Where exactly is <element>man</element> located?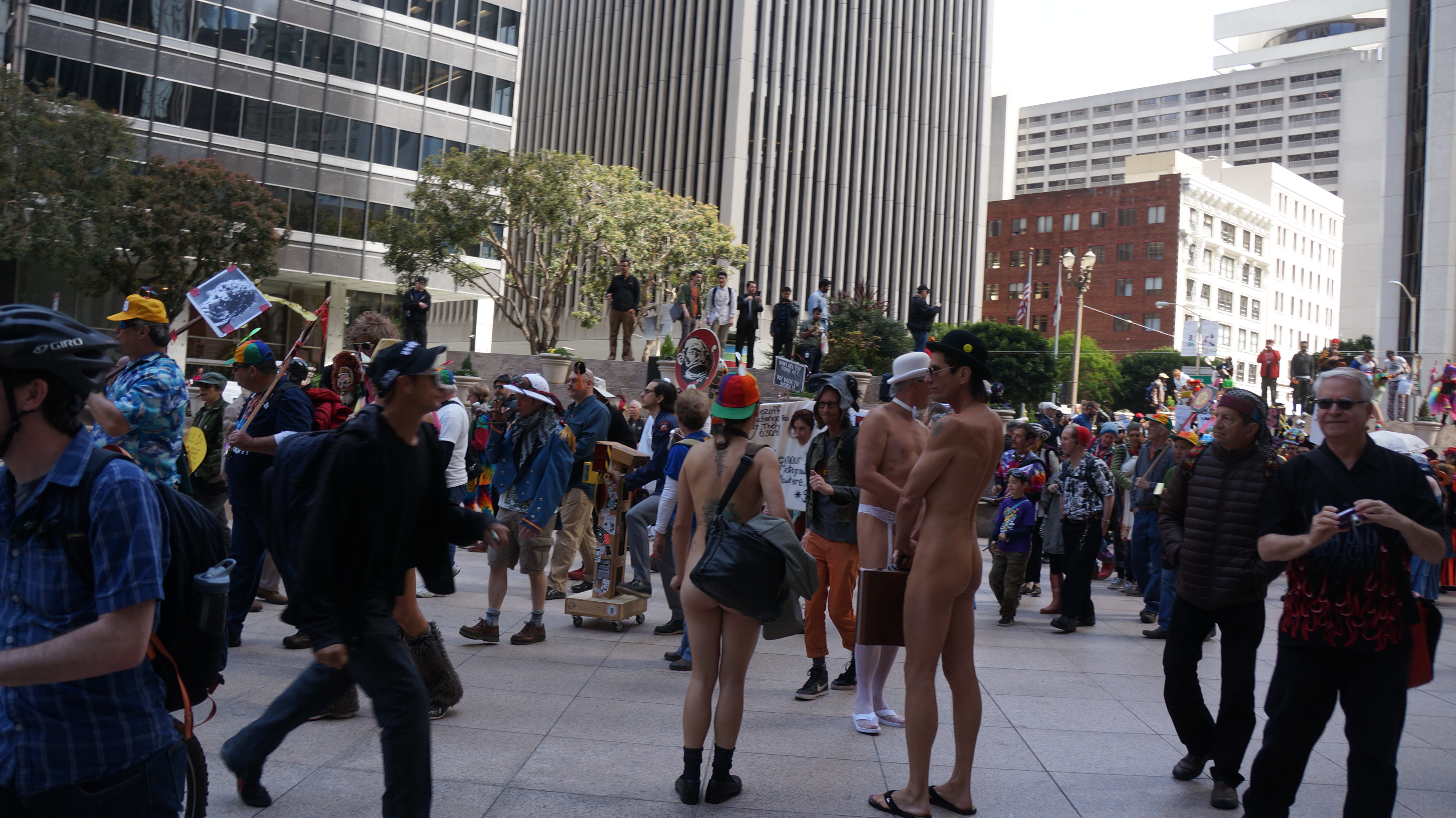
Its bounding box is select_region(237, 88, 244, 111).
